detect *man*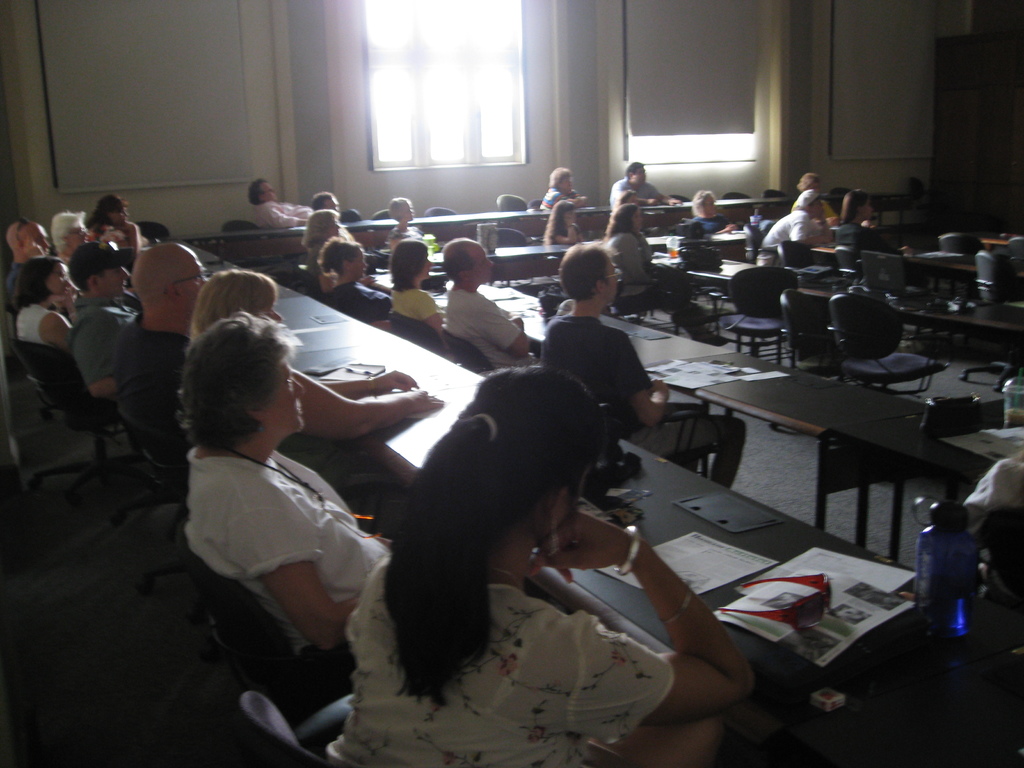
(114, 237, 218, 490)
